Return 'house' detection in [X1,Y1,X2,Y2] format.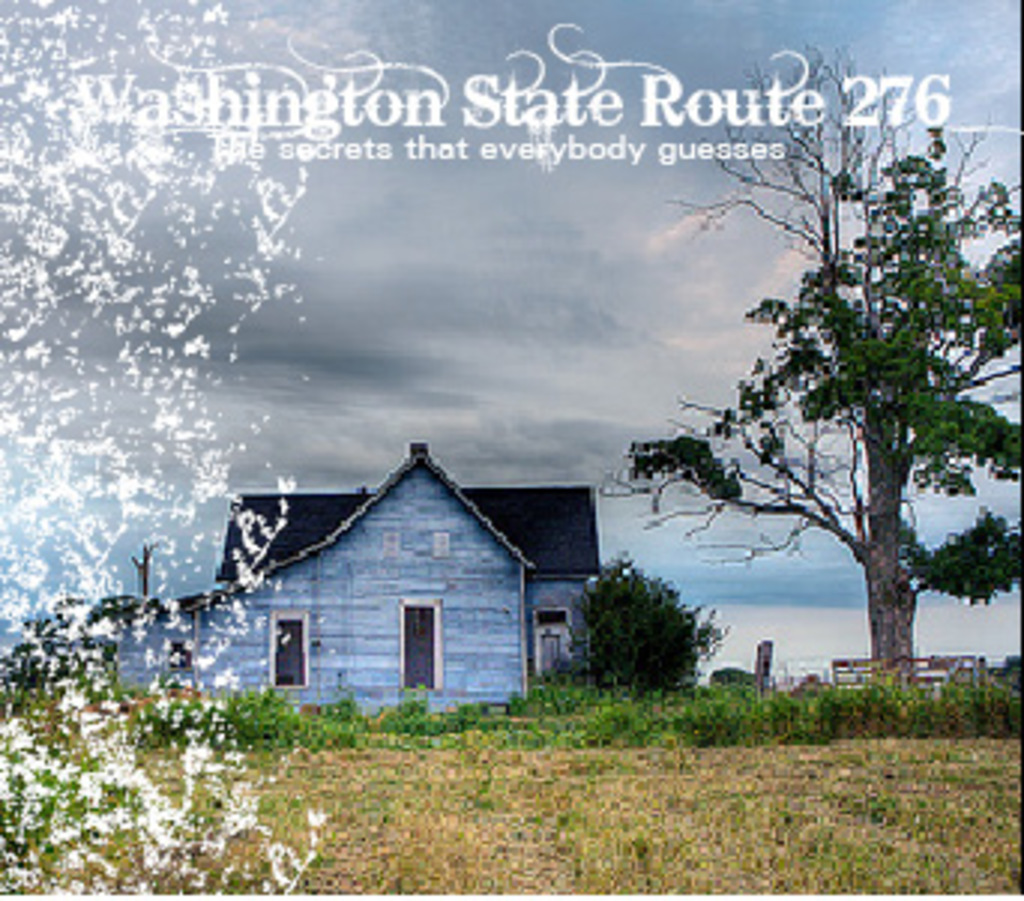
[90,428,602,715].
